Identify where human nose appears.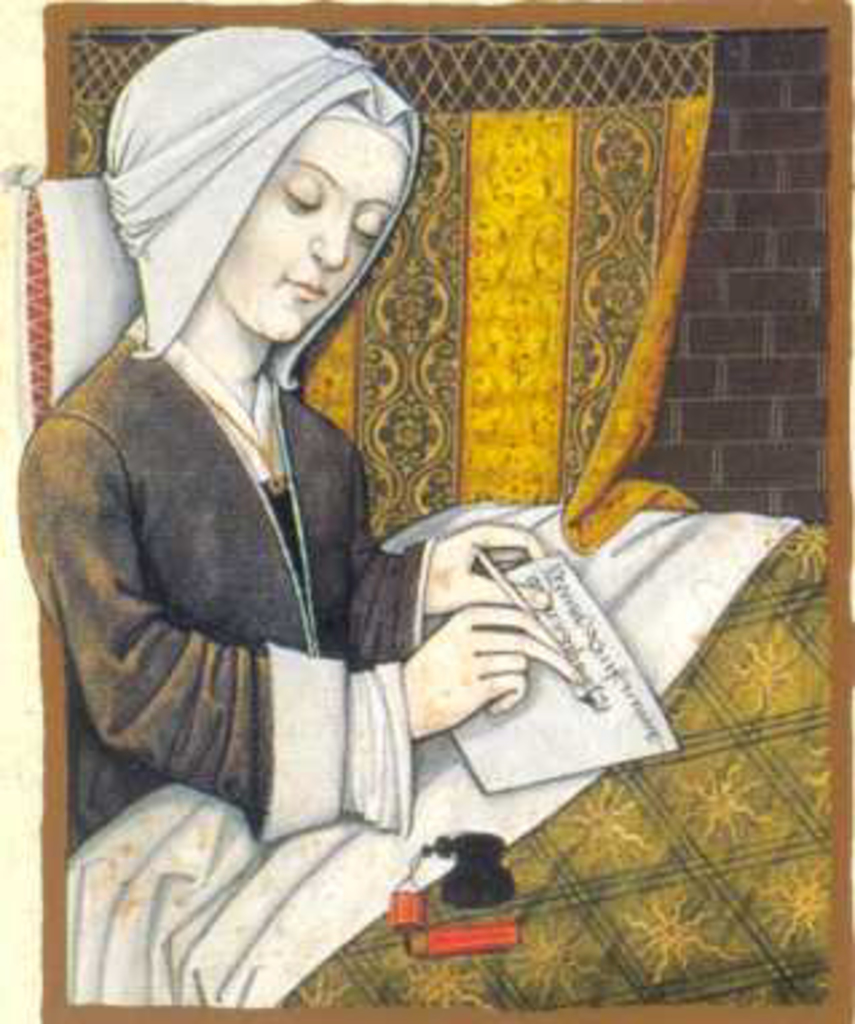
Appears at [306,217,351,273].
